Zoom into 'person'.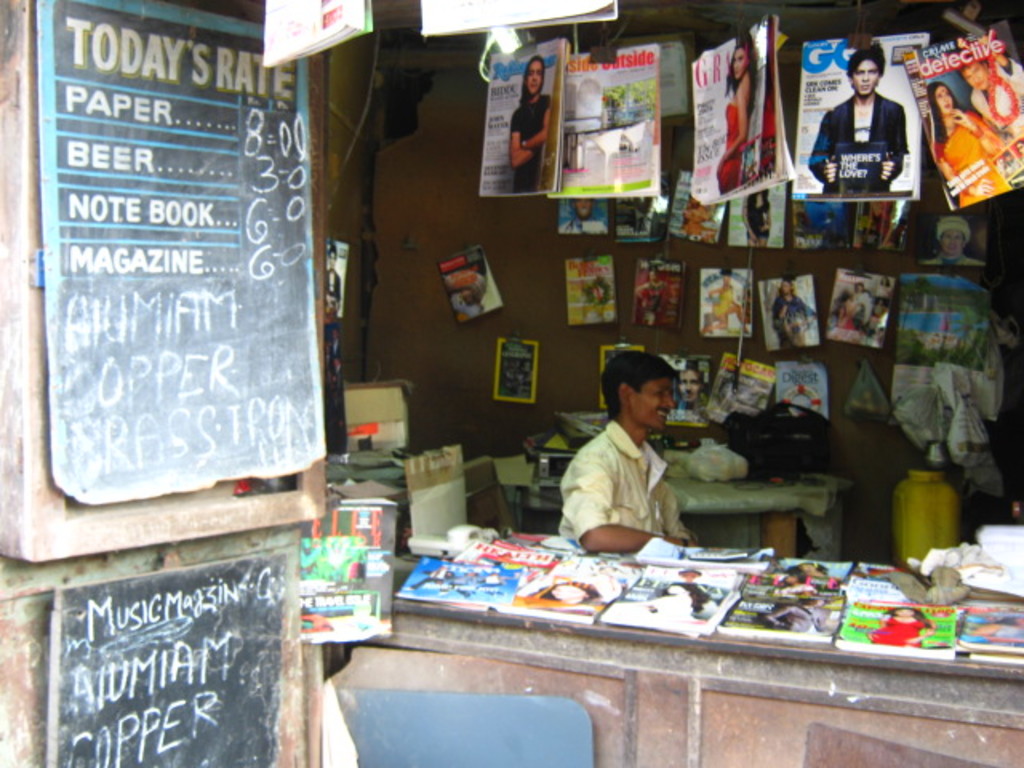
Zoom target: bbox(568, 254, 613, 323).
